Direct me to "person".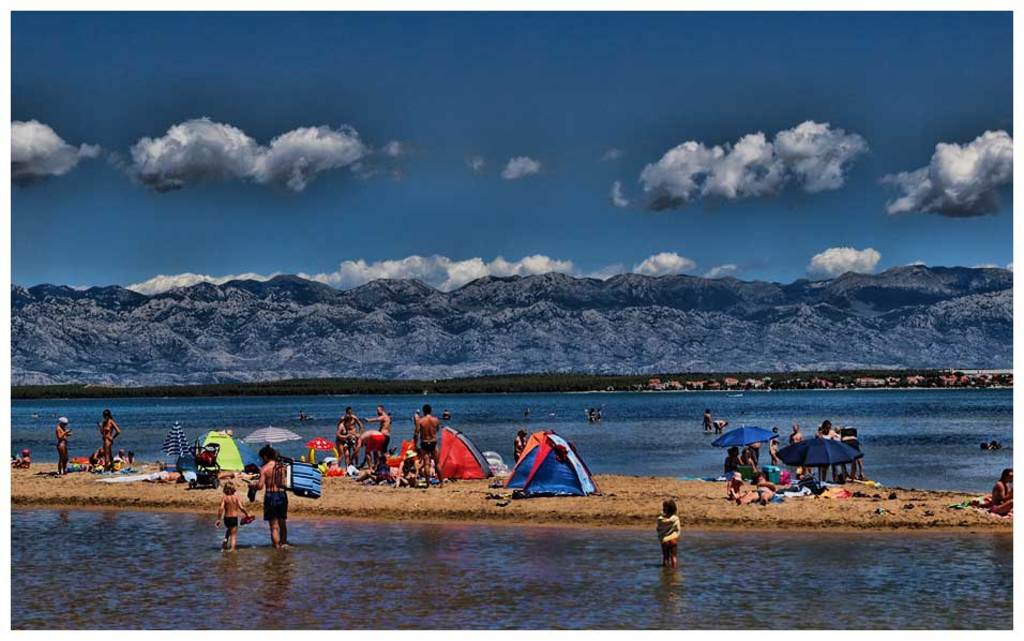
Direction: Rect(654, 500, 679, 570).
